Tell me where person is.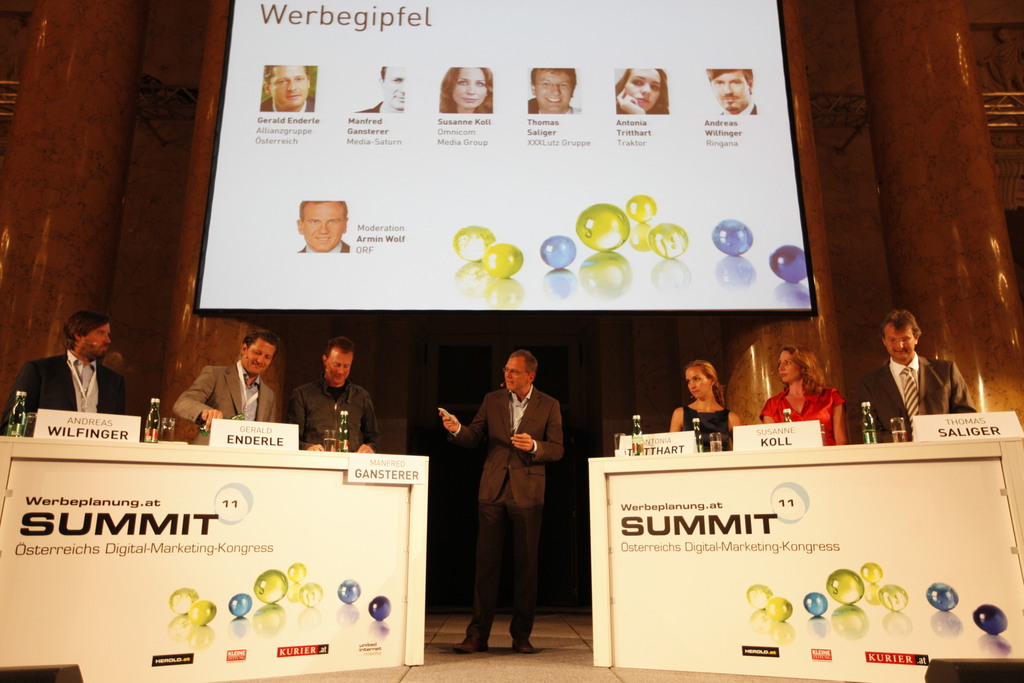
person is at [x1=755, y1=349, x2=849, y2=445].
